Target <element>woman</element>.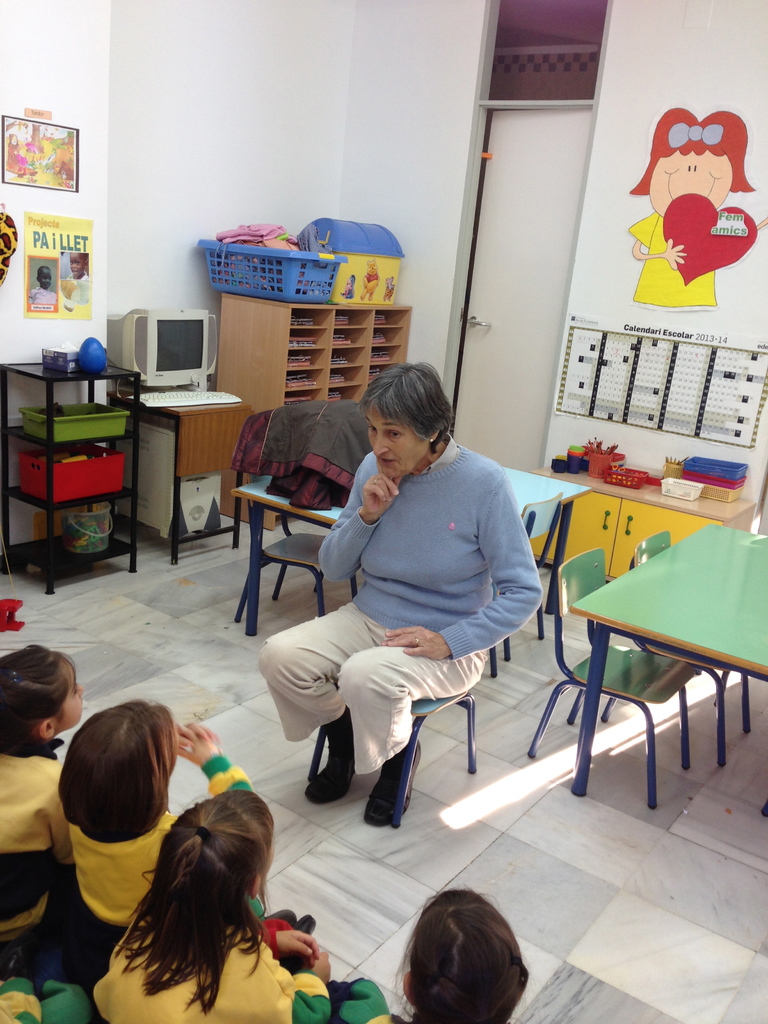
Target region: (left=261, top=361, right=544, bottom=828).
